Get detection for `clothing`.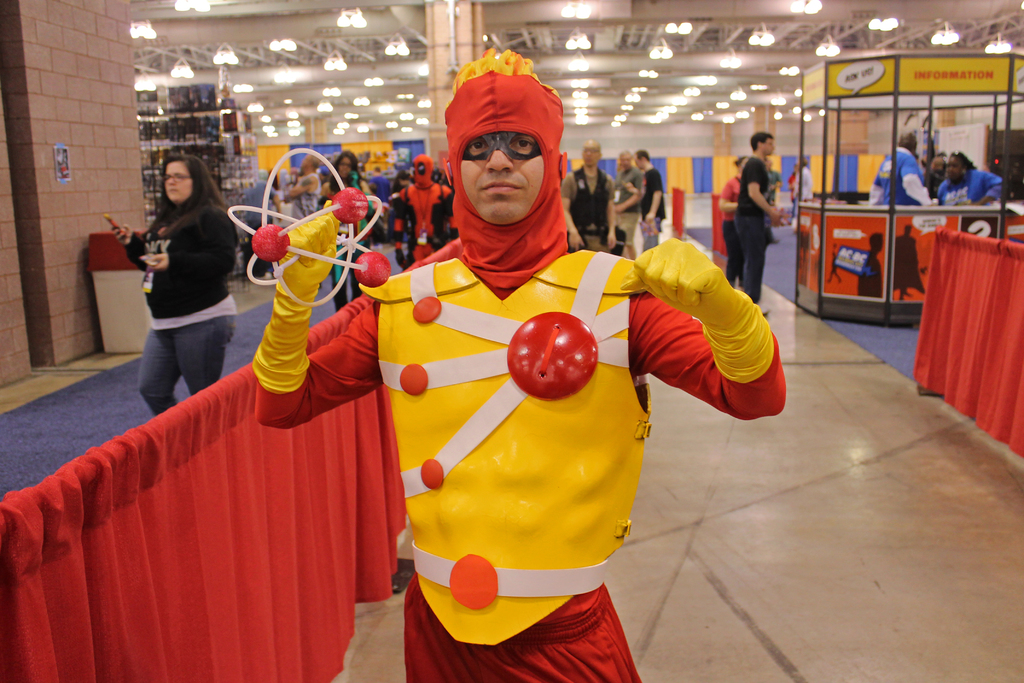
Detection: 554 164 619 250.
